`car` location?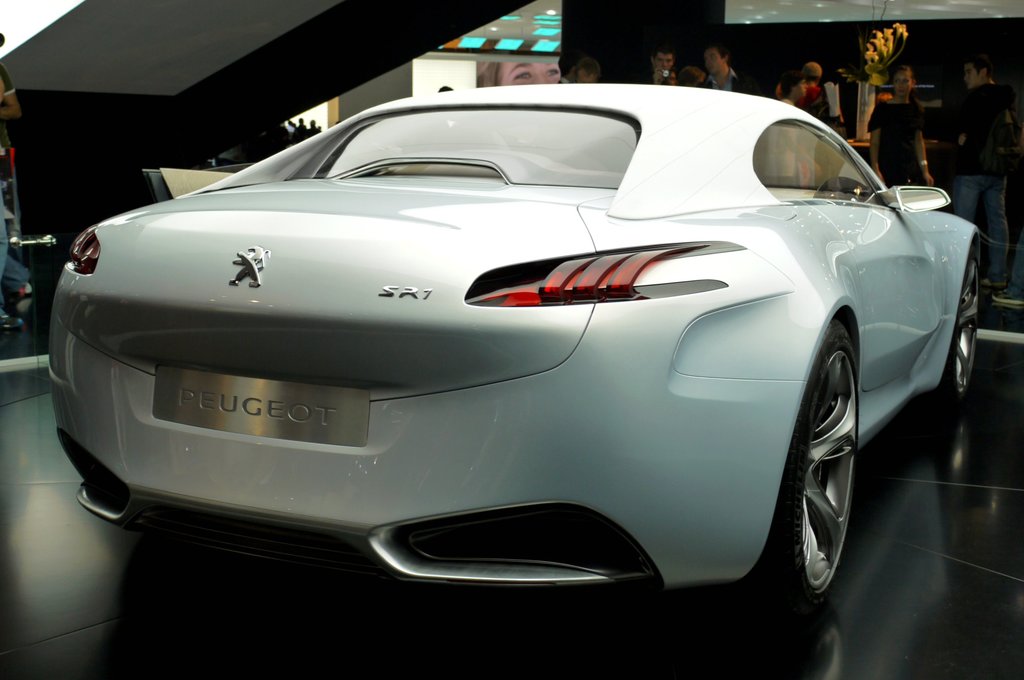
crop(20, 61, 964, 612)
